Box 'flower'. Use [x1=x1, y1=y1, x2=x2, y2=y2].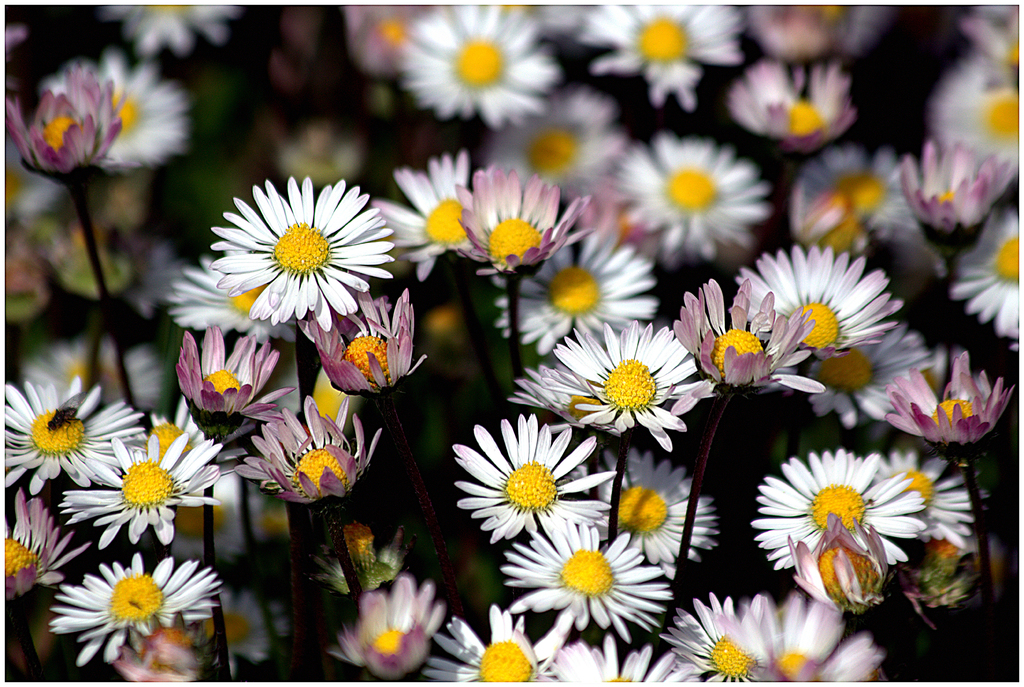
[x1=510, y1=362, x2=601, y2=429].
